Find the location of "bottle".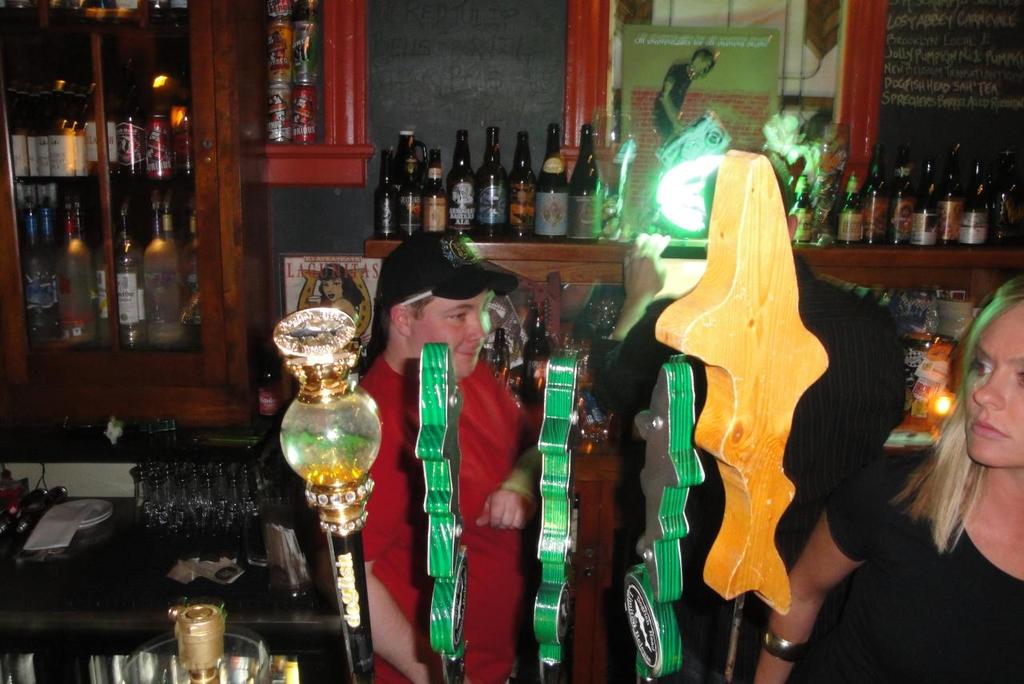
Location: [x1=374, y1=146, x2=400, y2=245].
